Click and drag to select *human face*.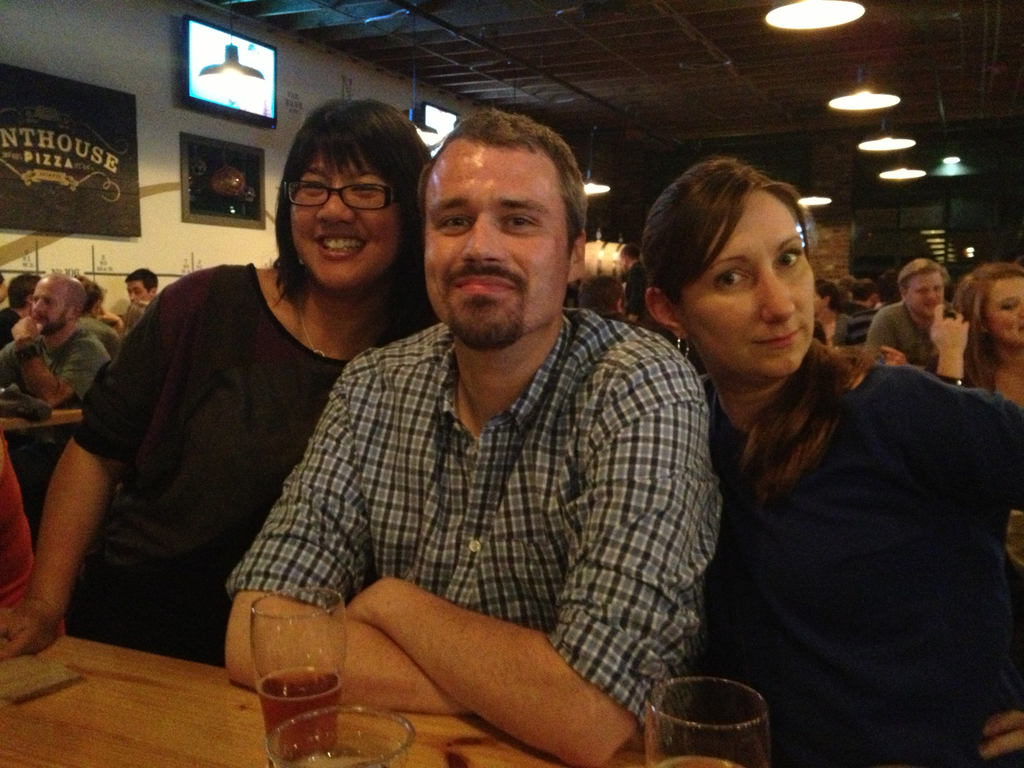
Selection: (x1=129, y1=277, x2=149, y2=302).
